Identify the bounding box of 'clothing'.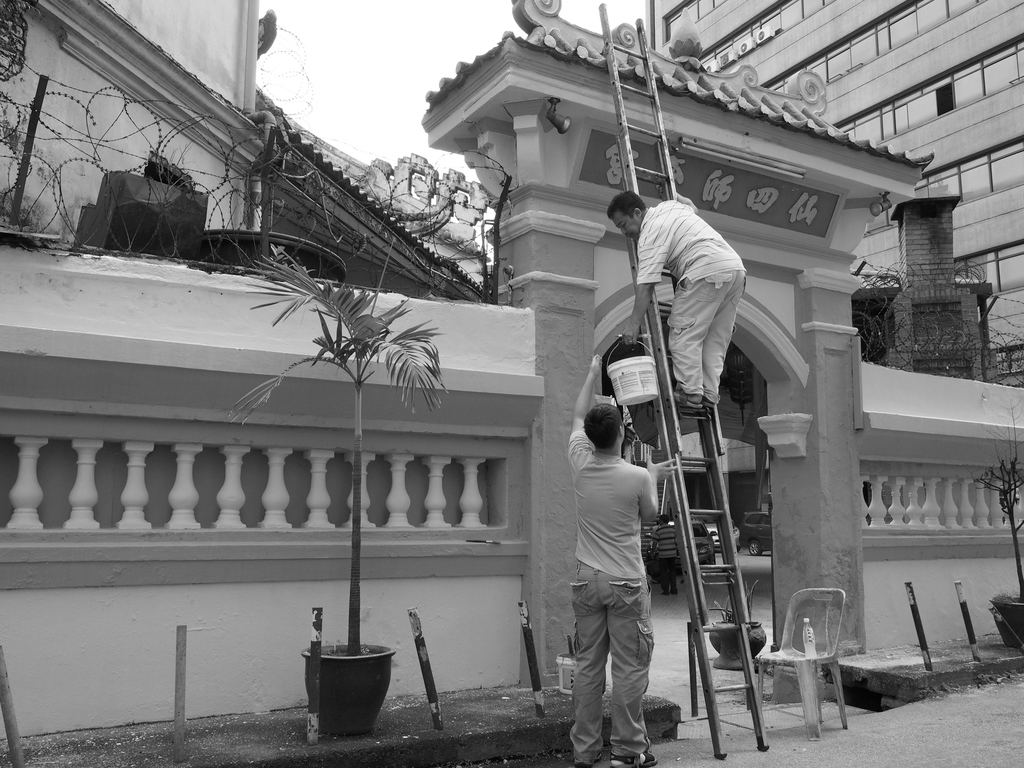
{"x1": 558, "y1": 404, "x2": 676, "y2": 741}.
